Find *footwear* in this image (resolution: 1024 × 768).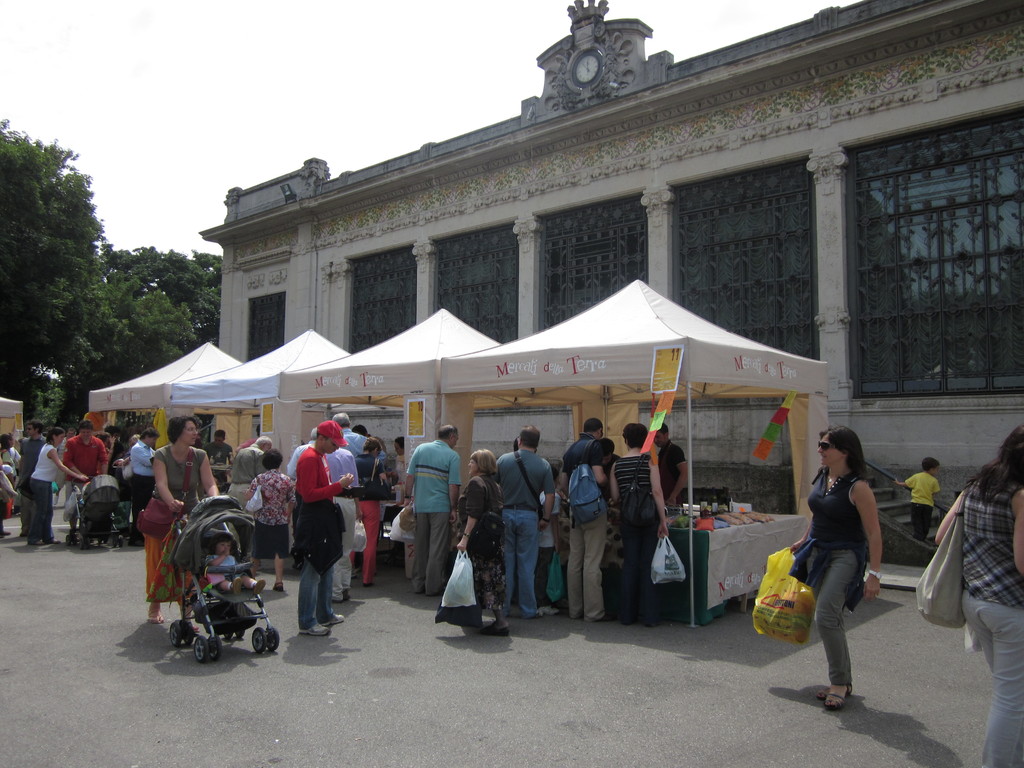
locate(345, 588, 350, 601).
